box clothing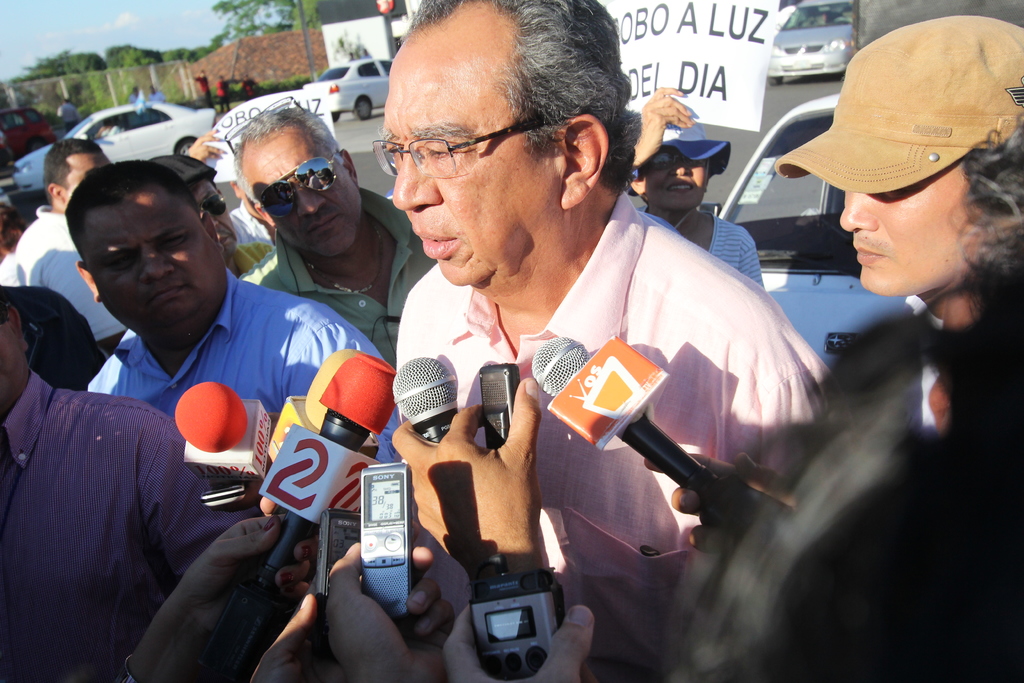
select_region(707, 206, 773, 289)
